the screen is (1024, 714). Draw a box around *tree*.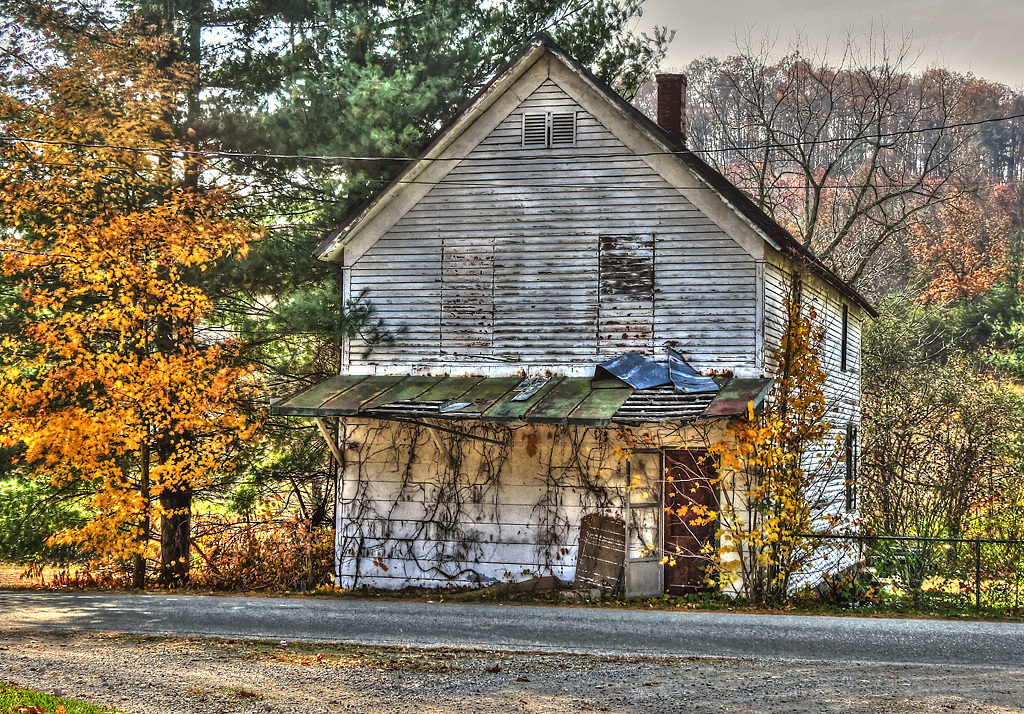
left=824, top=144, right=1001, bottom=632.
